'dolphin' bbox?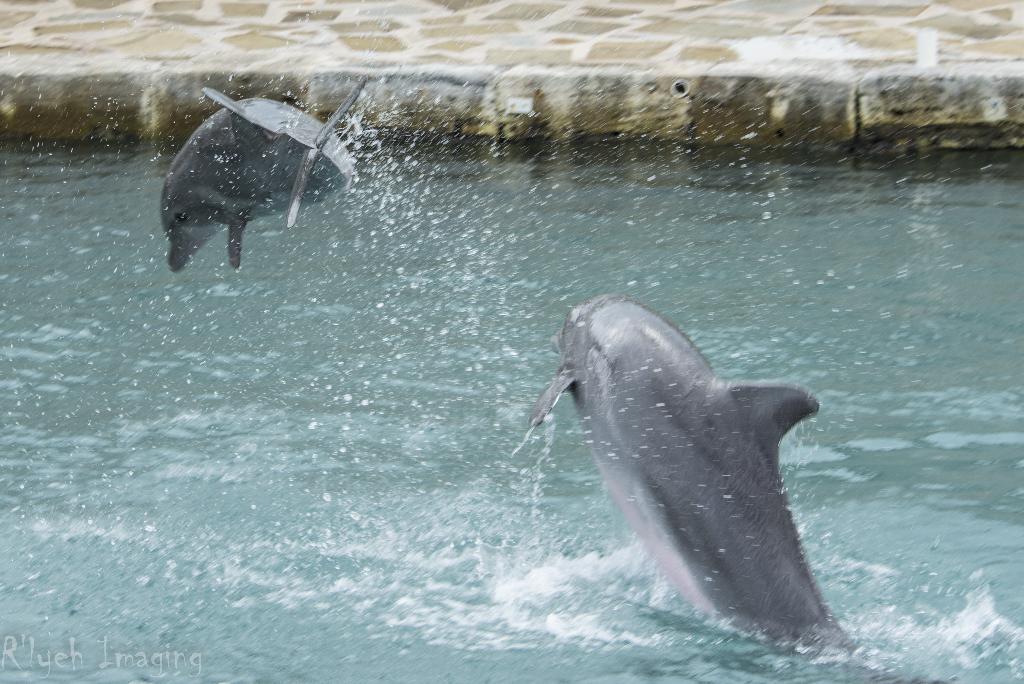
528,291,865,665
